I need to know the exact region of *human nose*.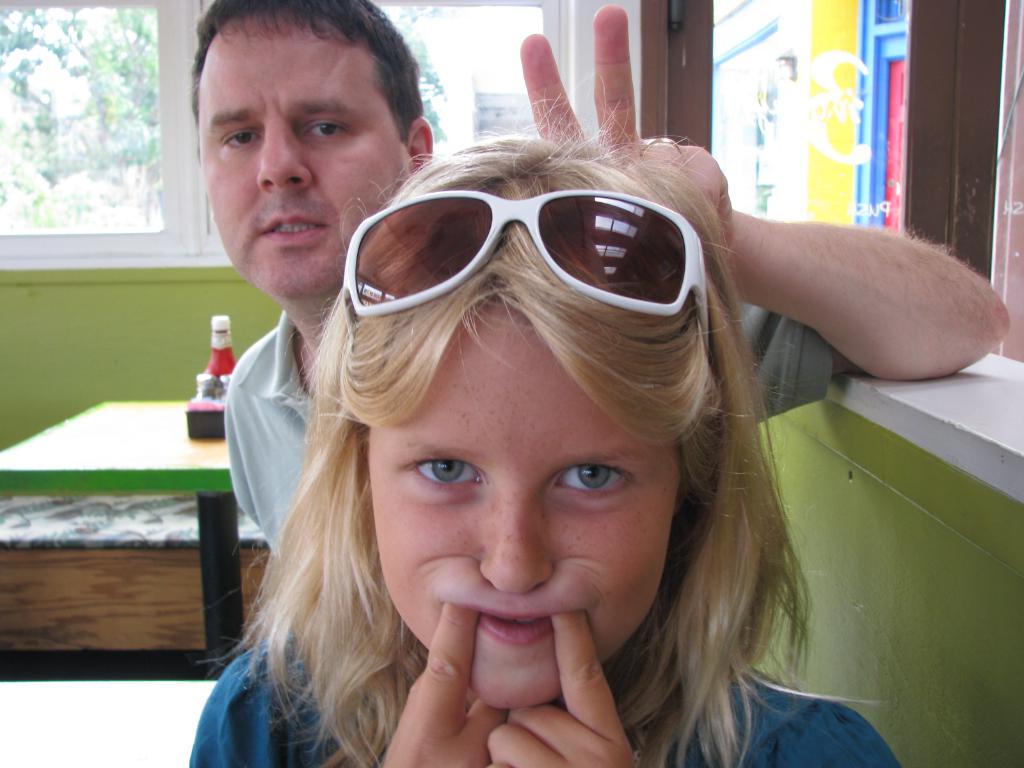
Region: bbox=[478, 492, 555, 594].
